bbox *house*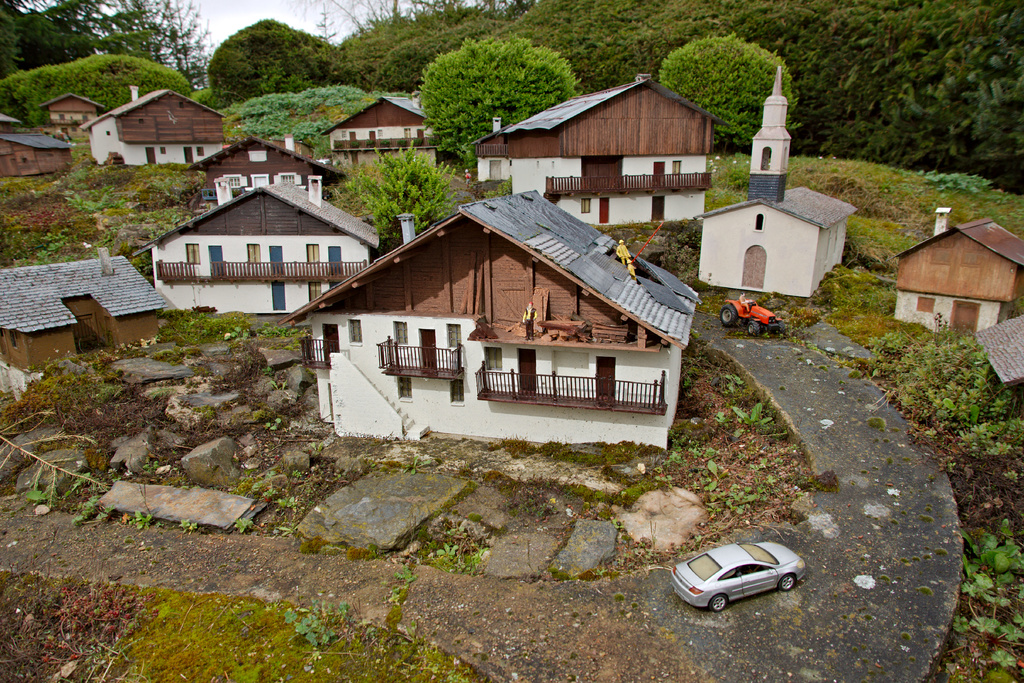
bbox=[460, 71, 726, 233]
